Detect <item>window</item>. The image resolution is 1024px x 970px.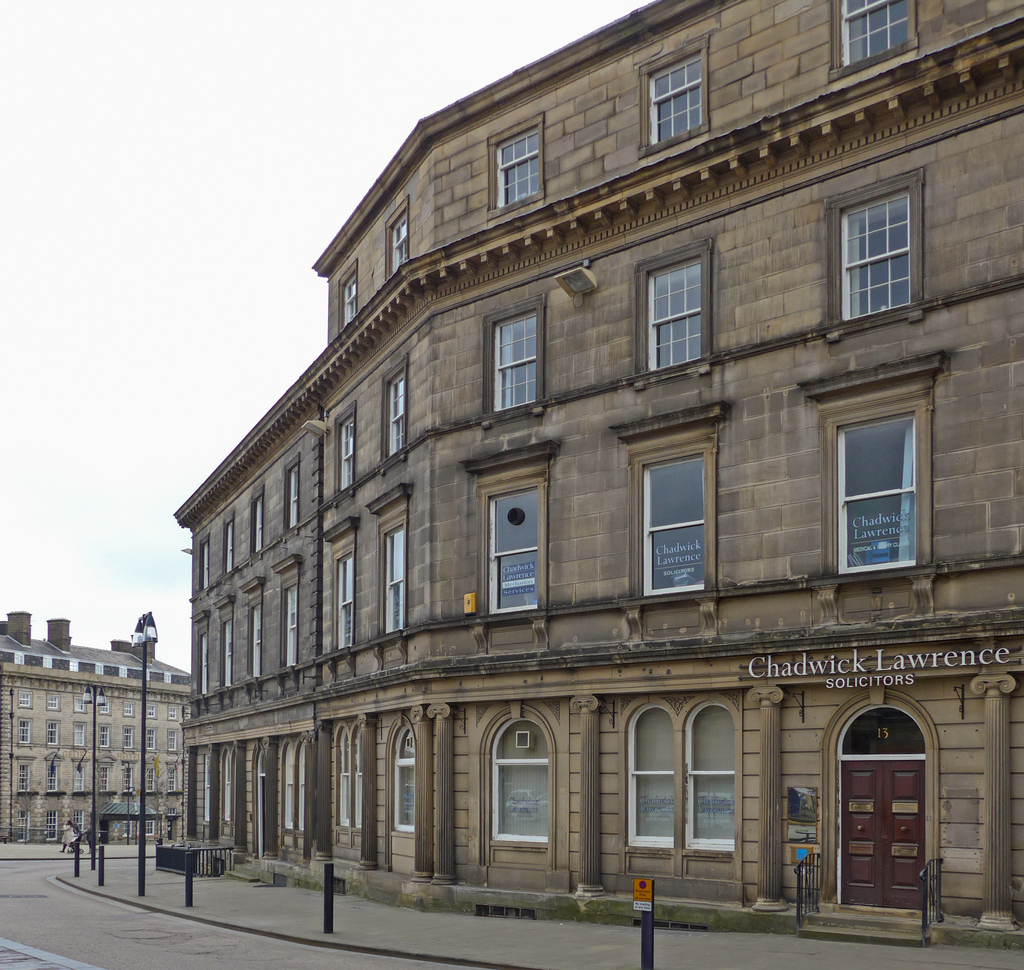
region(141, 701, 163, 720).
